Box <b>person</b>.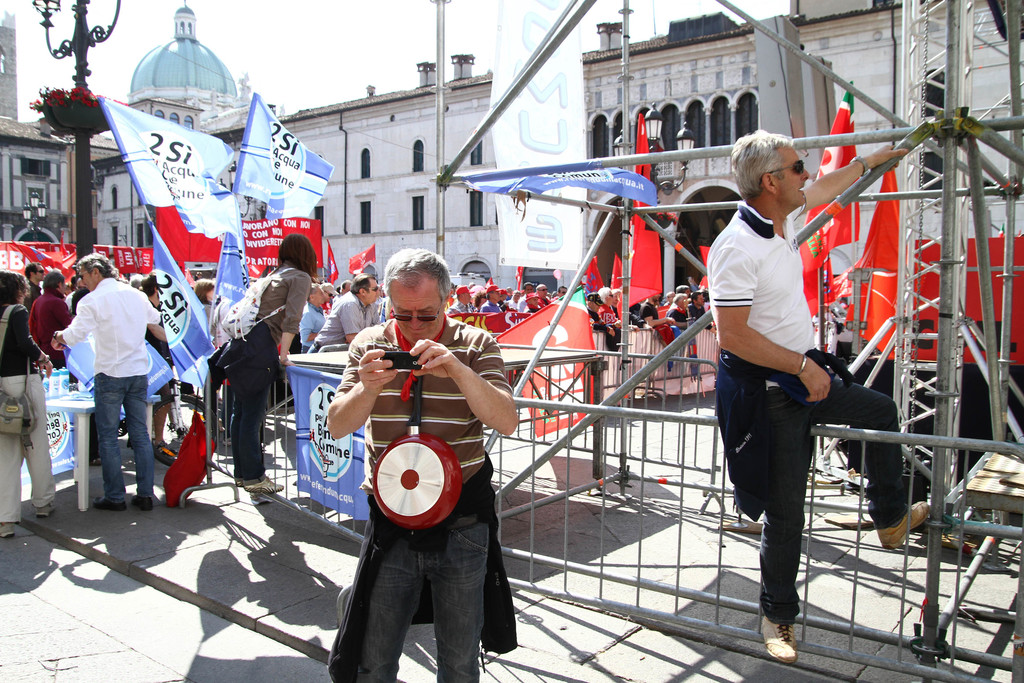
0, 269, 56, 544.
